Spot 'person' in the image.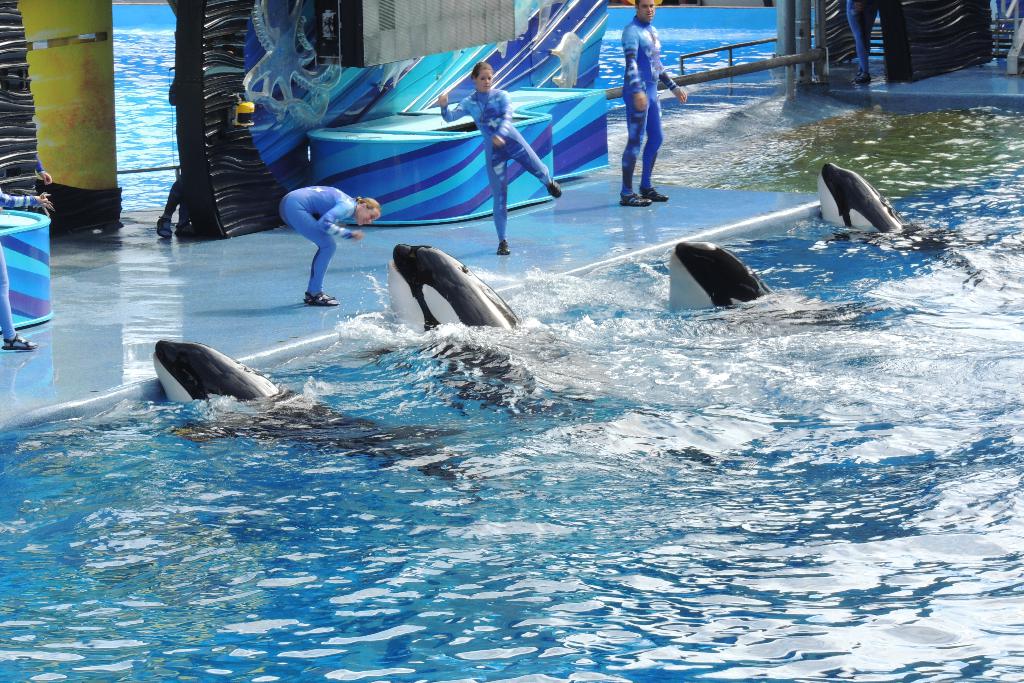
'person' found at crop(0, 183, 58, 352).
